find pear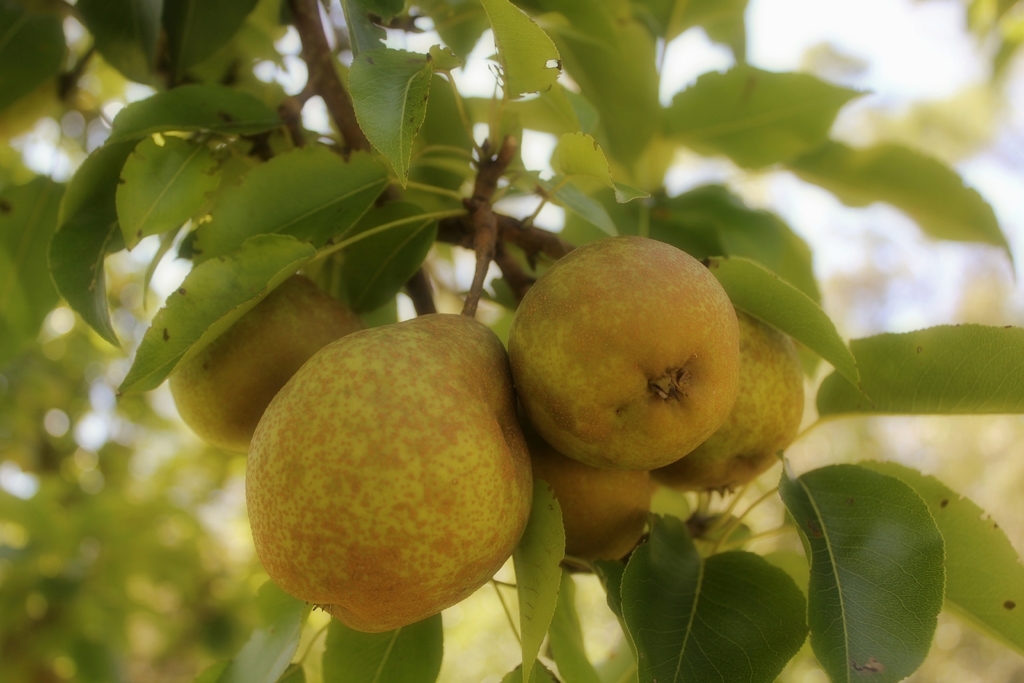
[506,231,739,476]
